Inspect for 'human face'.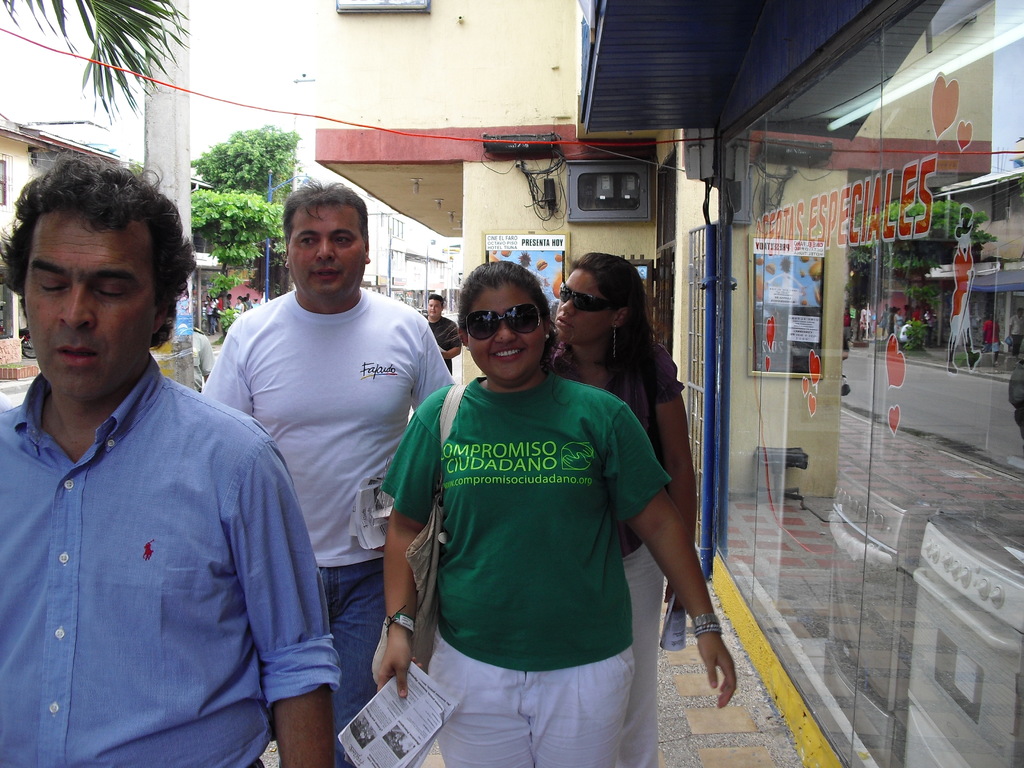
Inspection: <region>467, 283, 545, 383</region>.
